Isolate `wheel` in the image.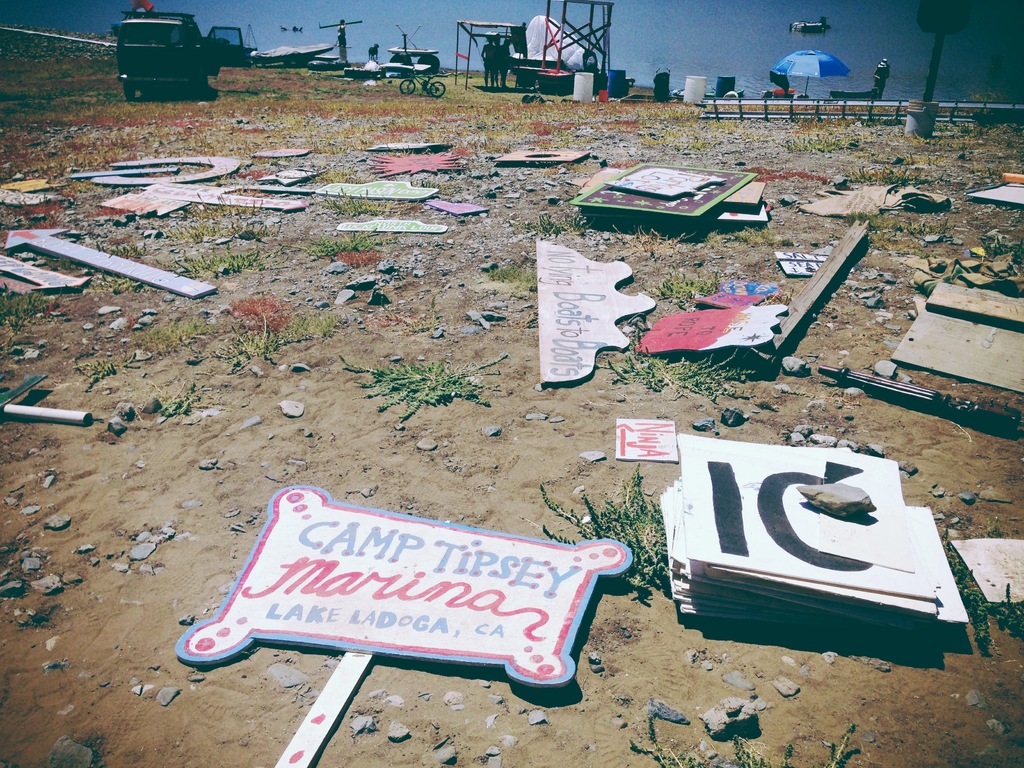
Isolated region: 428:81:447:97.
